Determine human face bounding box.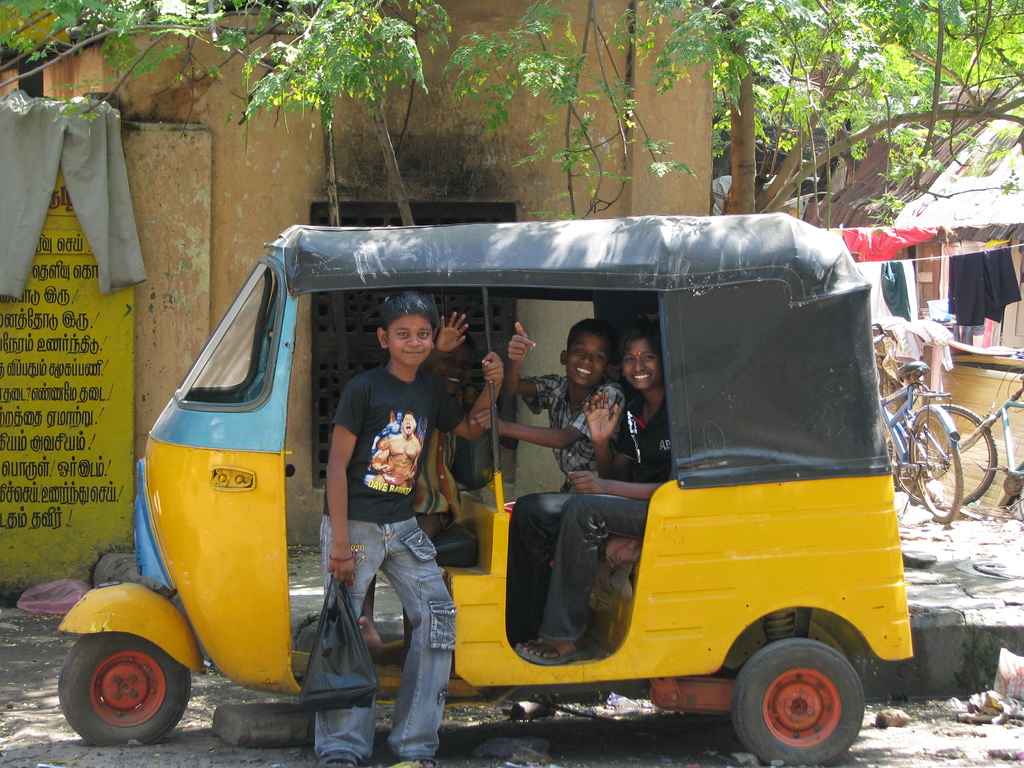
Determined: box(392, 314, 430, 363).
